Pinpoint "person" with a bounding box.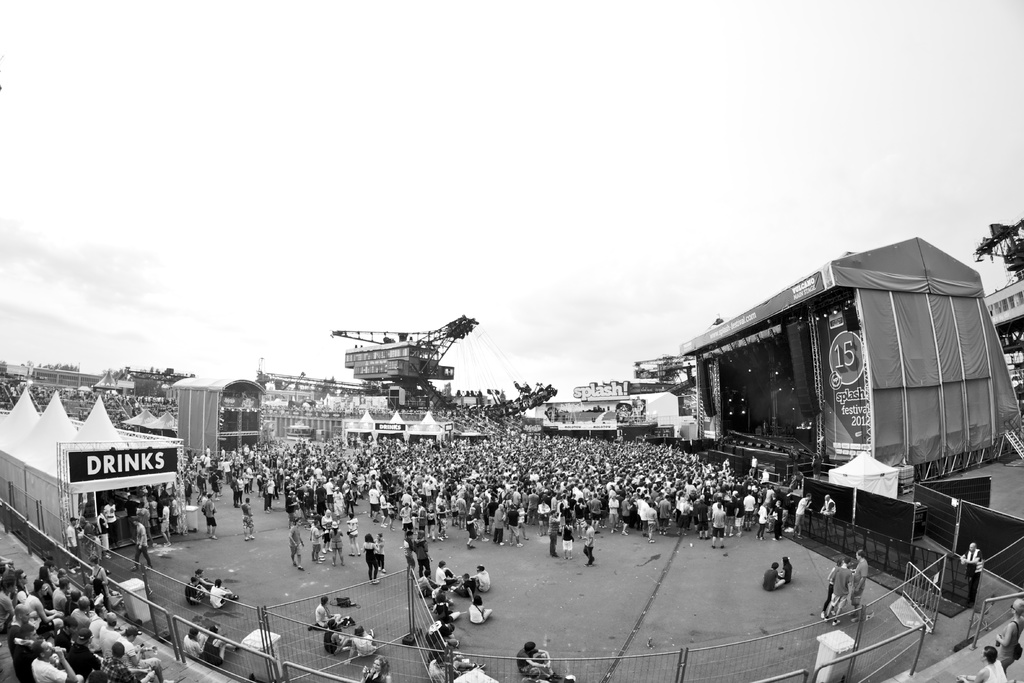
crop(184, 575, 206, 603).
